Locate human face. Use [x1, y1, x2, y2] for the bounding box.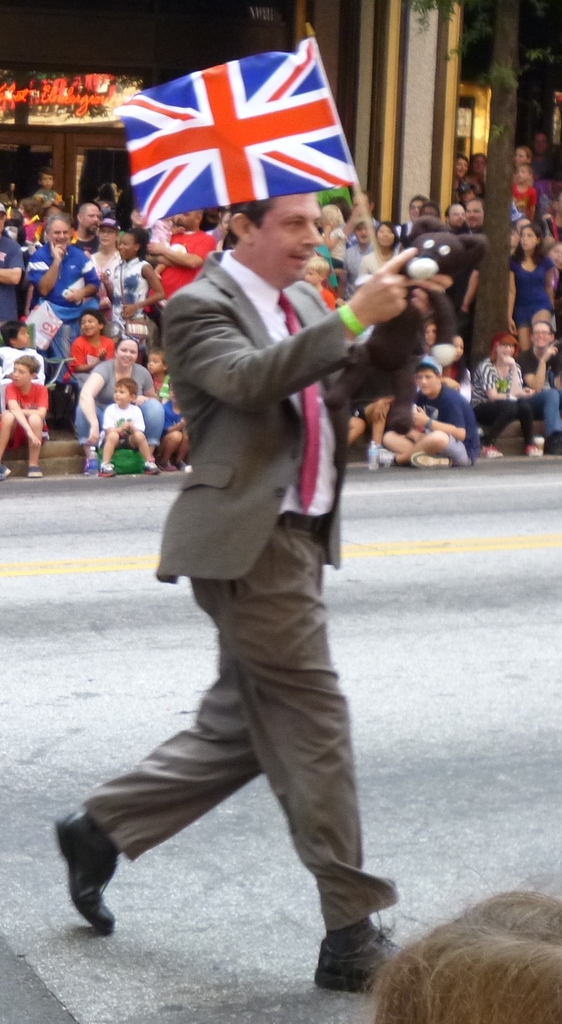
[533, 324, 553, 345].
